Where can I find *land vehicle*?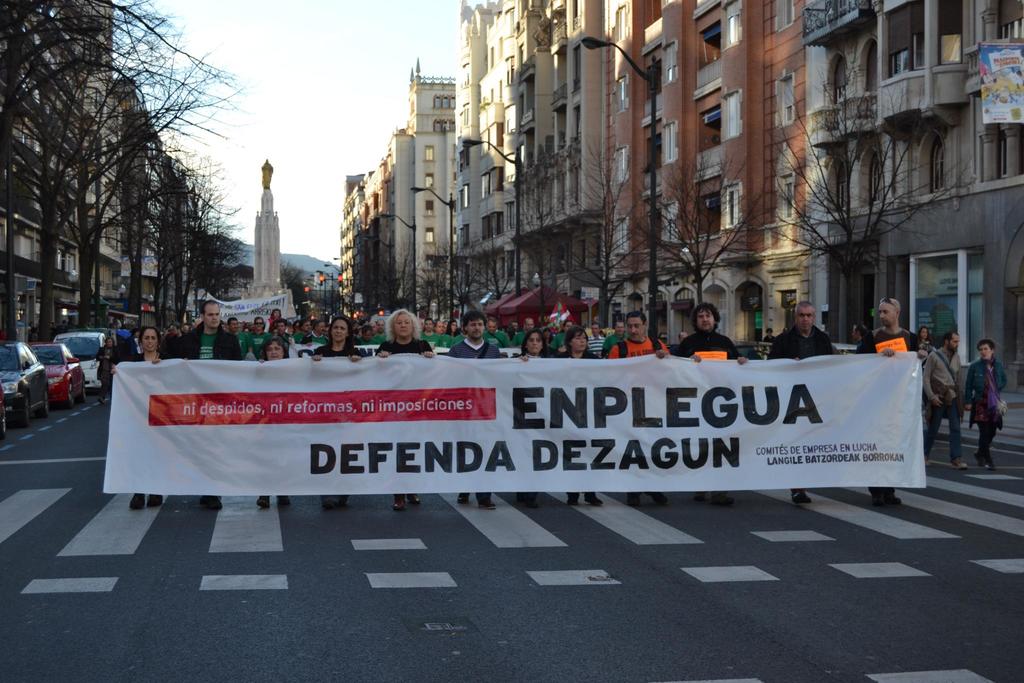
You can find it at <bbox>54, 330, 108, 389</bbox>.
